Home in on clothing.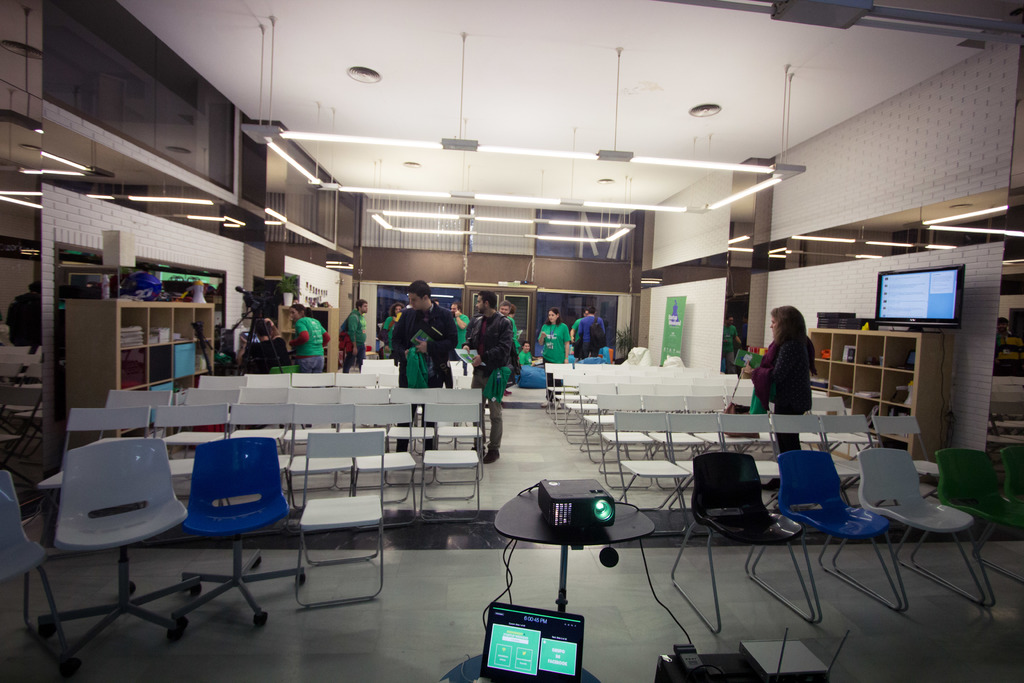
Homed in at rect(580, 314, 607, 360).
